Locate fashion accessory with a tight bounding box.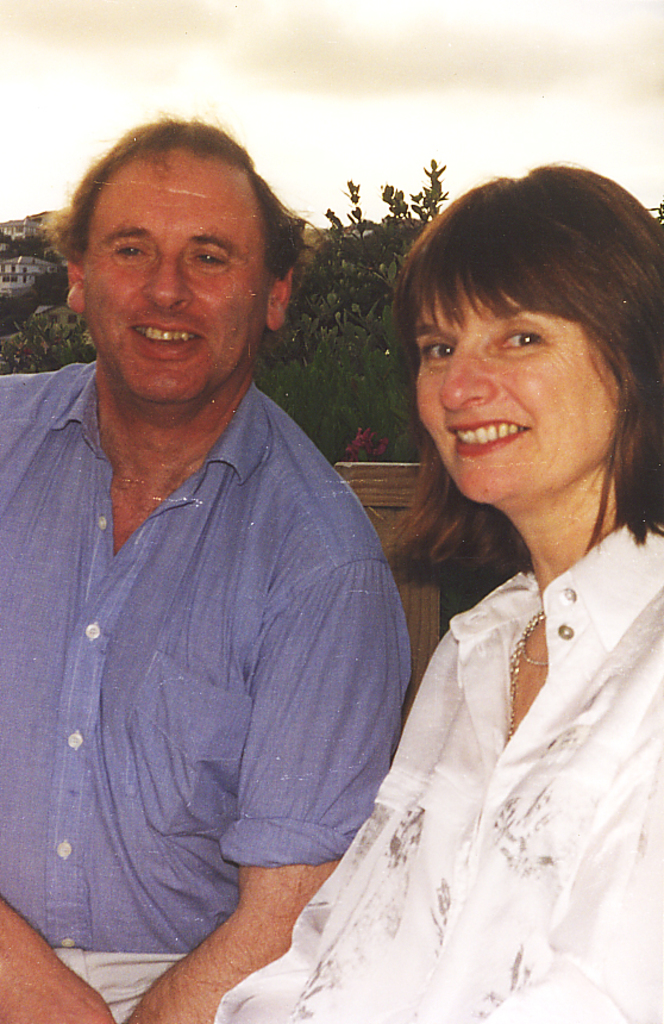
[506,608,547,736].
